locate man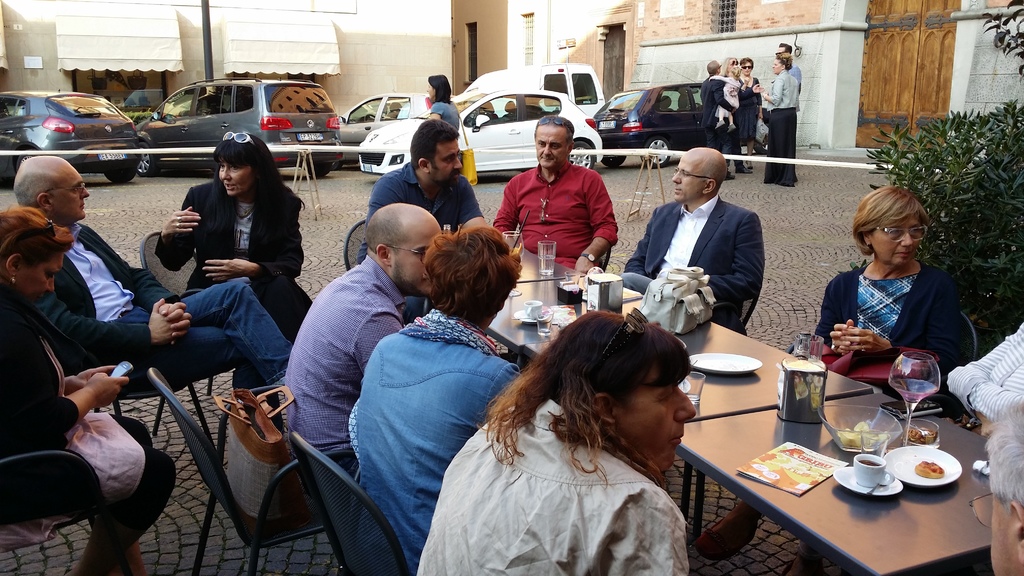
locate(965, 403, 1023, 575)
